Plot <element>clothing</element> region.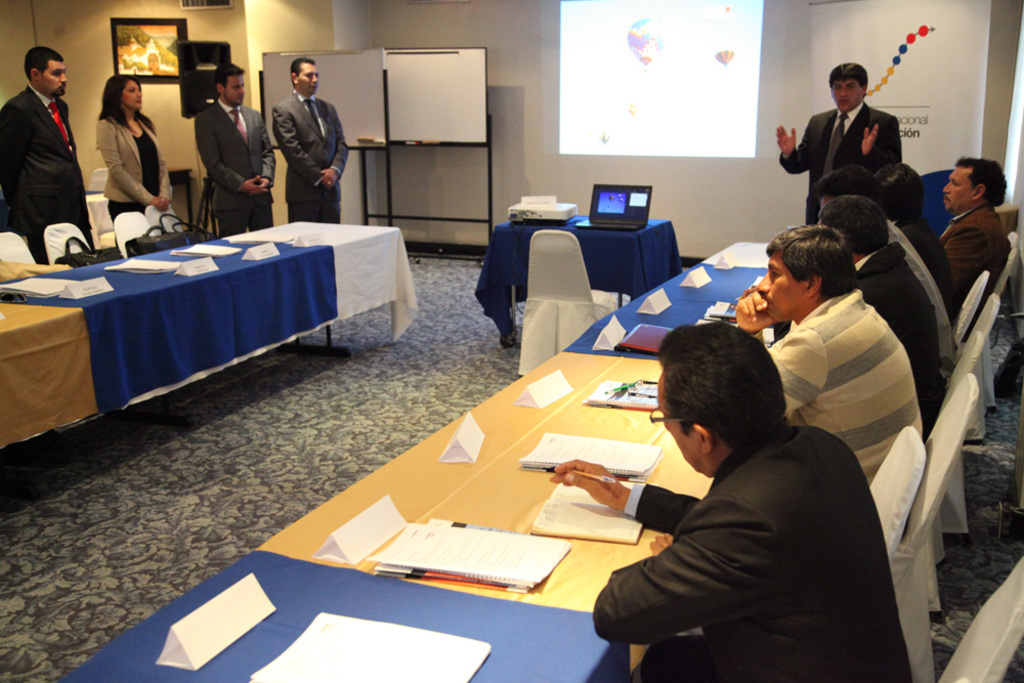
Plotted at {"left": 776, "top": 101, "right": 900, "bottom": 223}.
